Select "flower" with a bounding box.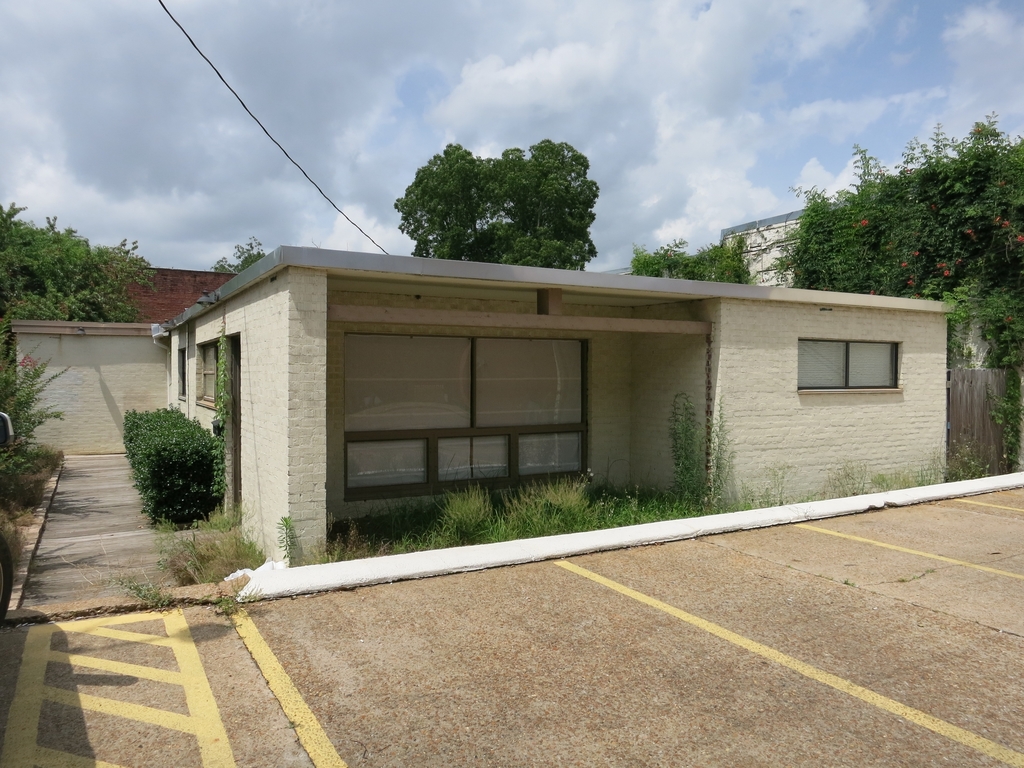
935, 262, 947, 268.
